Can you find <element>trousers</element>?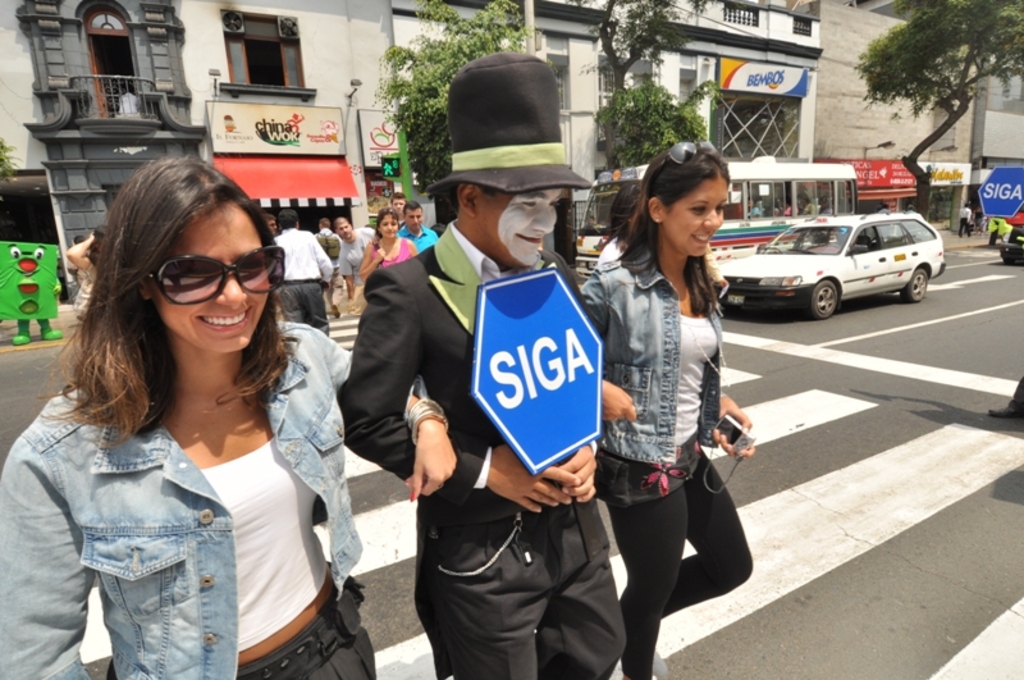
Yes, bounding box: bbox=[274, 277, 326, 337].
